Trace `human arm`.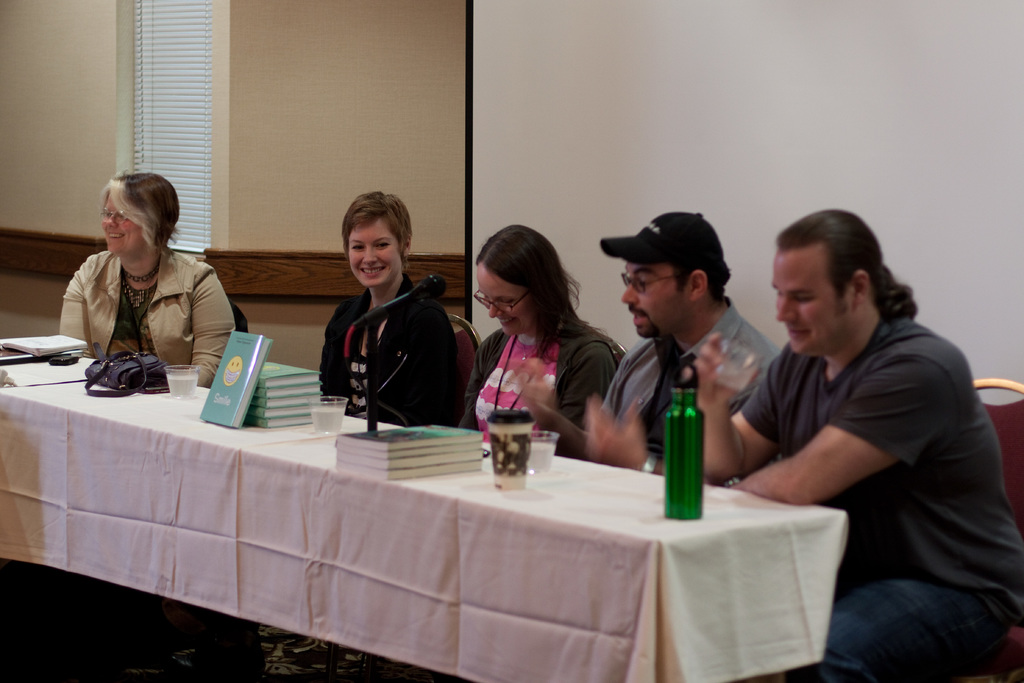
Traced to pyautogui.locateOnScreen(738, 360, 929, 516).
